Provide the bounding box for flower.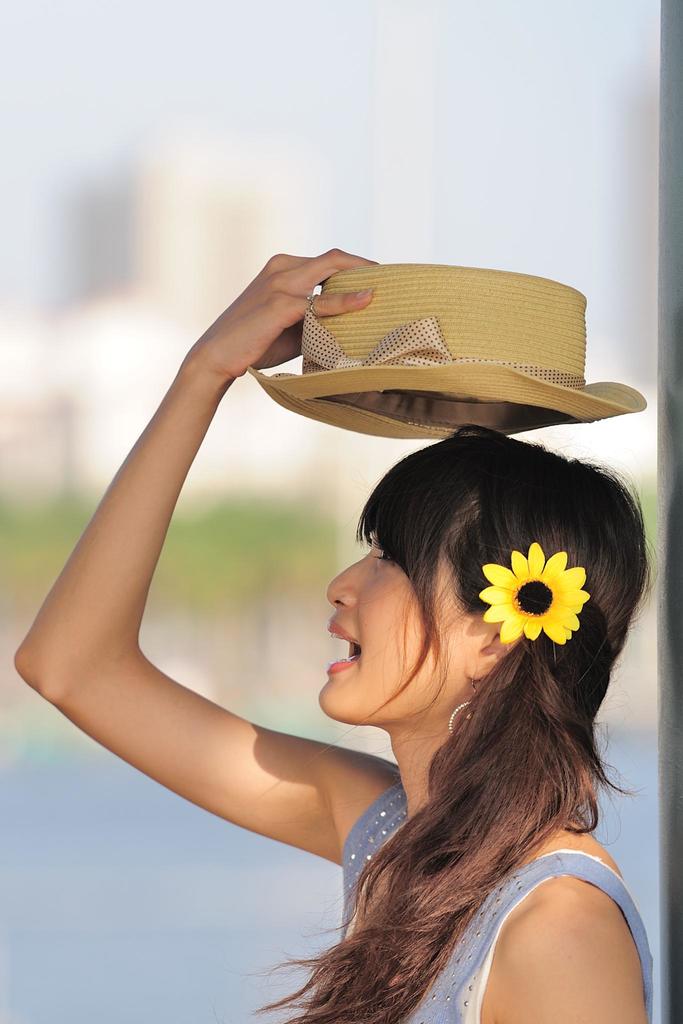
462,546,613,664.
